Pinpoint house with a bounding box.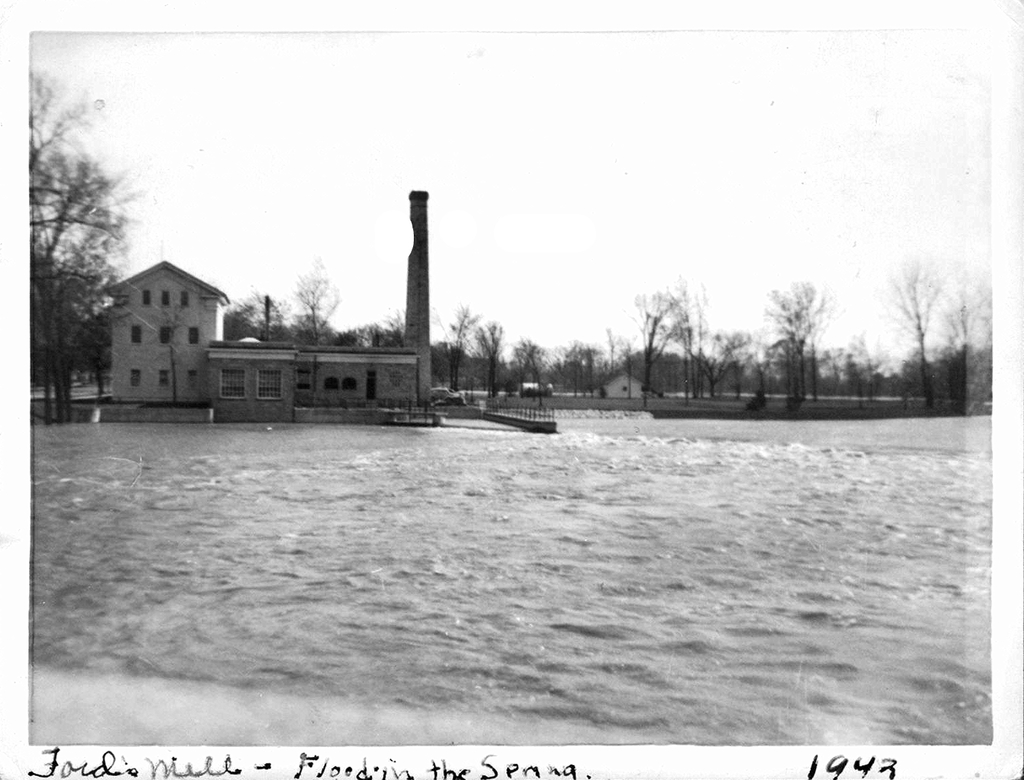
l=217, t=186, r=435, b=423.
